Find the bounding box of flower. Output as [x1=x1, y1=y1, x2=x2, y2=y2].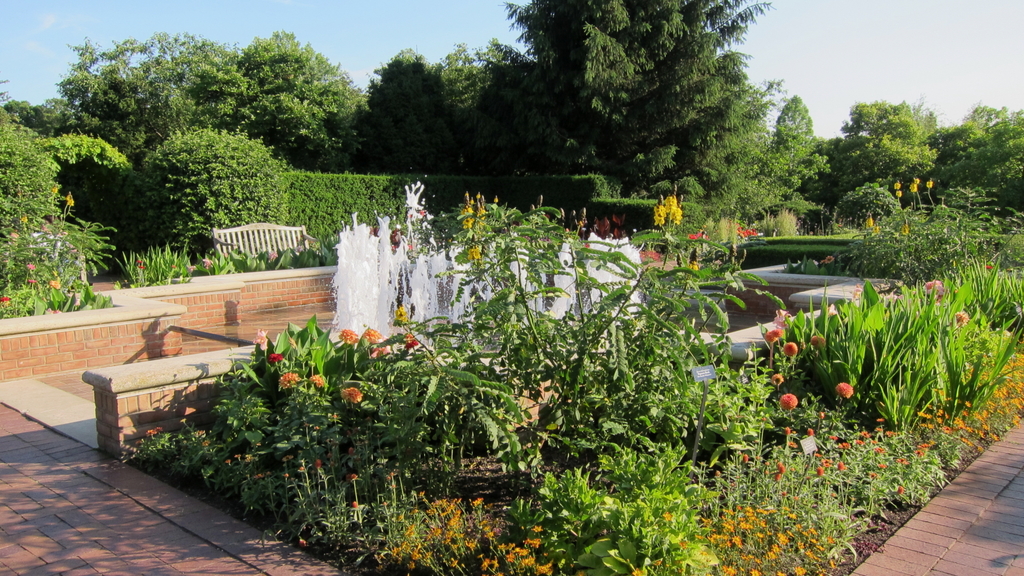
[x1=395, y1=303, x2=408, y2=324].
